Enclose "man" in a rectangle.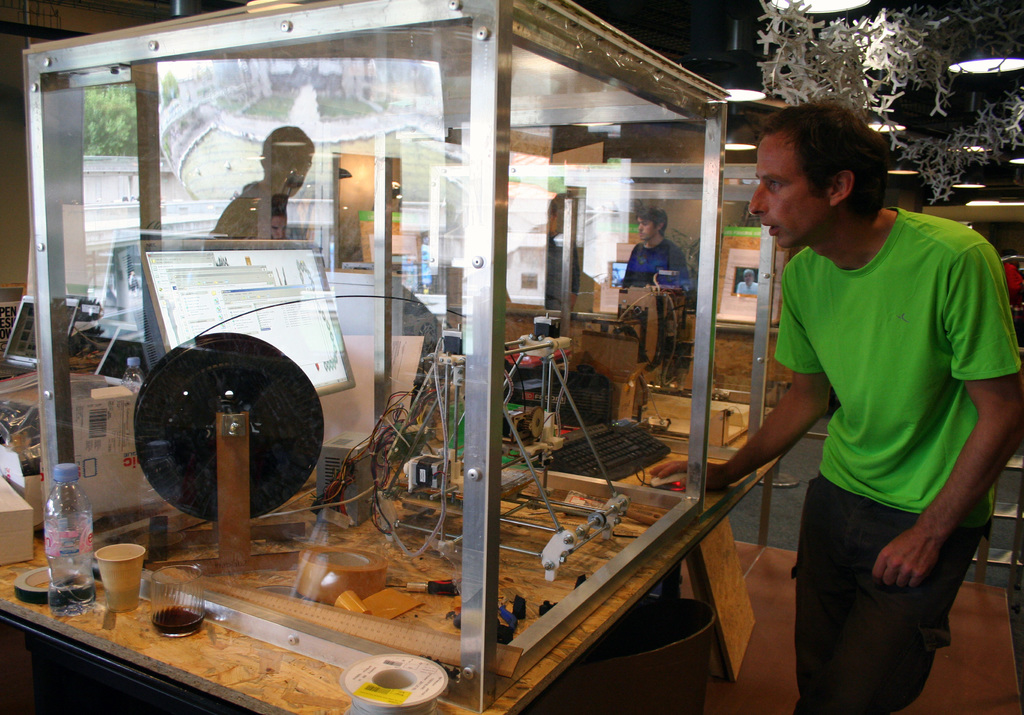
<region>644, 97, 1023, 714</region>.
